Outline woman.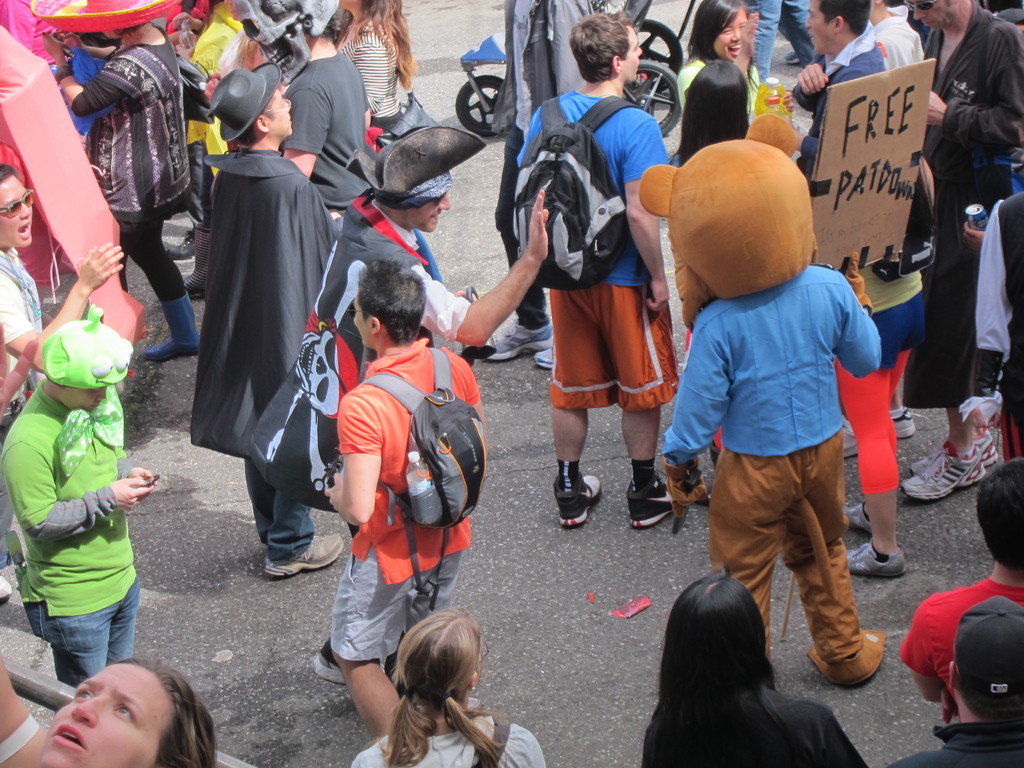
Outline: rect(351, 609, 548, 767).
